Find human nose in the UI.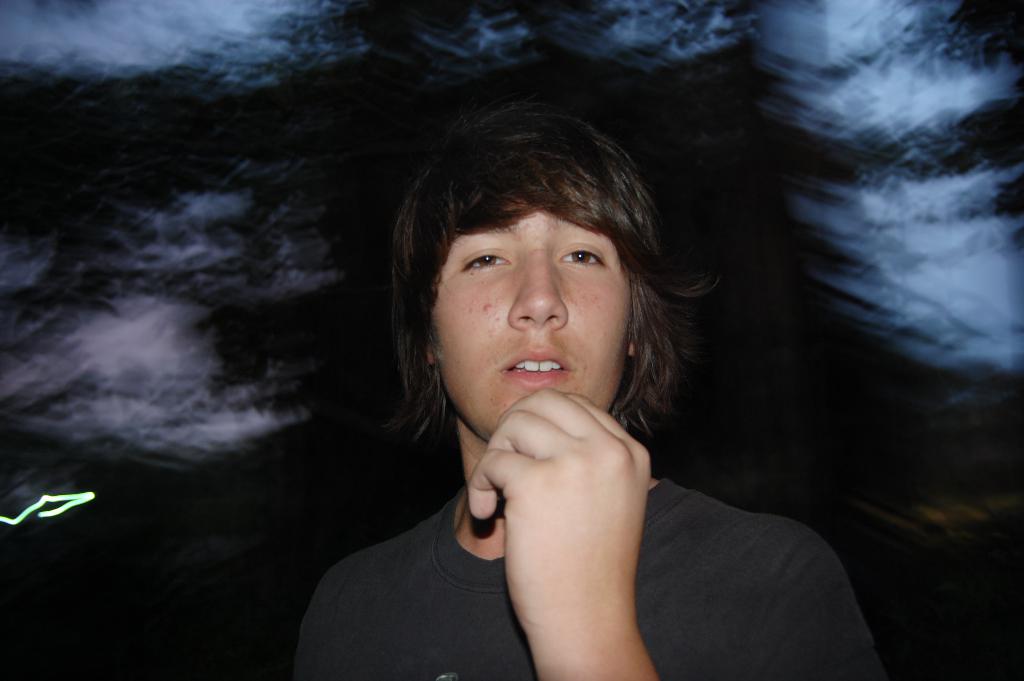
UI element at rect(507, 254, 571, 332).
